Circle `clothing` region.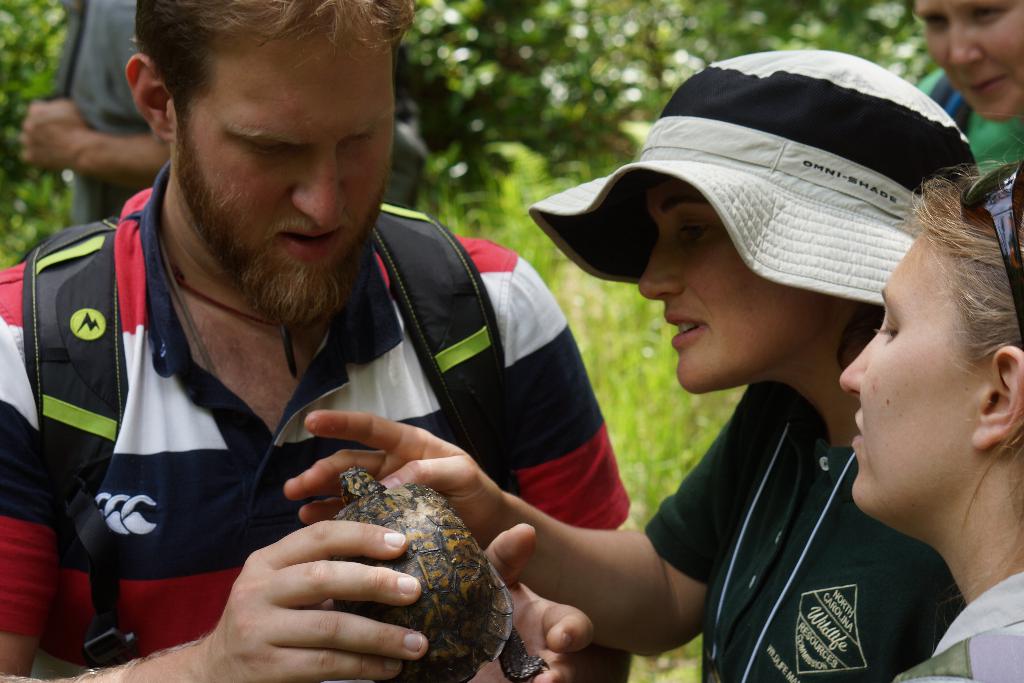
Region: bbox=(641, 331, 987, 682).
